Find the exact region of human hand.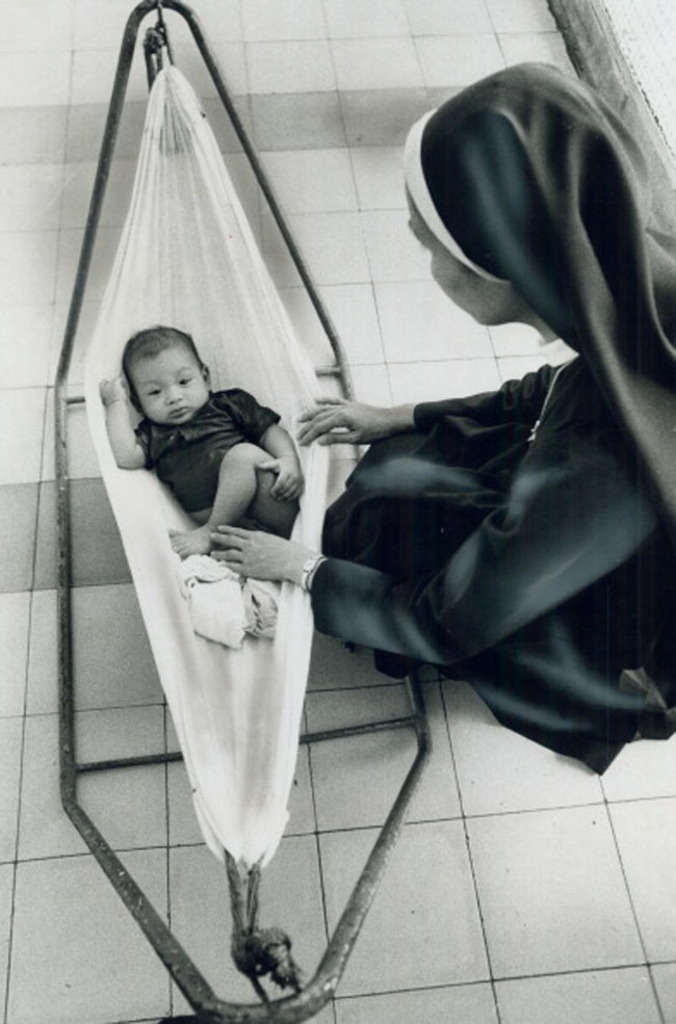
Exact region: [206, 521, 310, 583].
